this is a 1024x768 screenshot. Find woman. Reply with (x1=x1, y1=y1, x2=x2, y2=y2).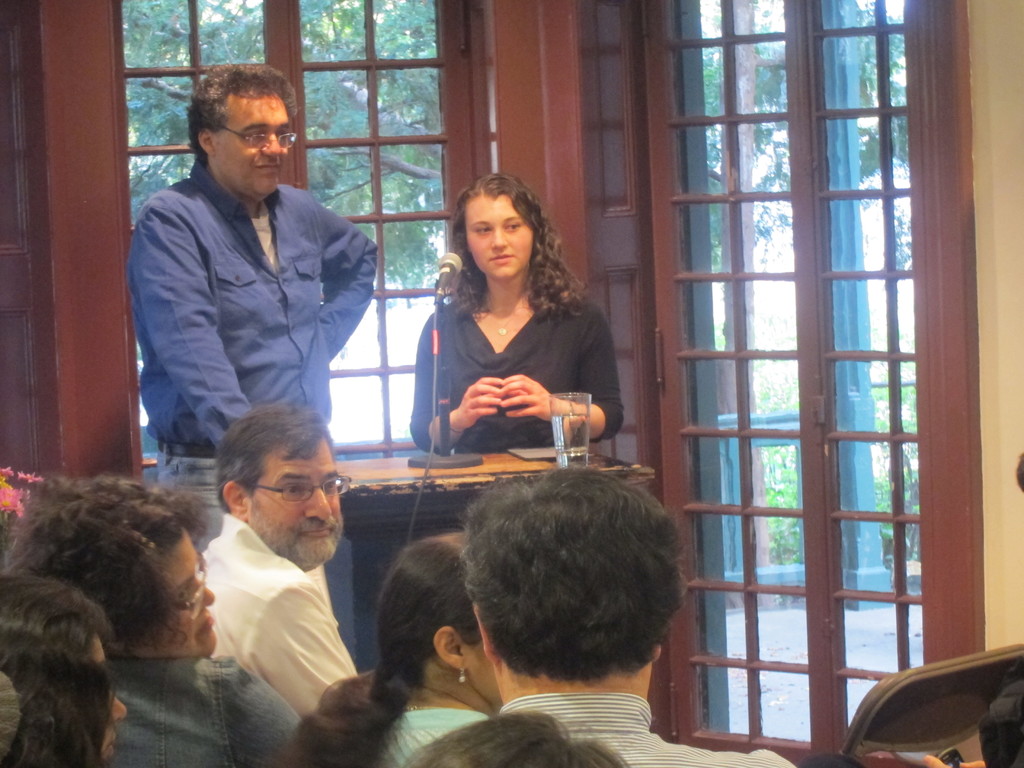
(x1=398, y1=177, x2=623, y2=466).
